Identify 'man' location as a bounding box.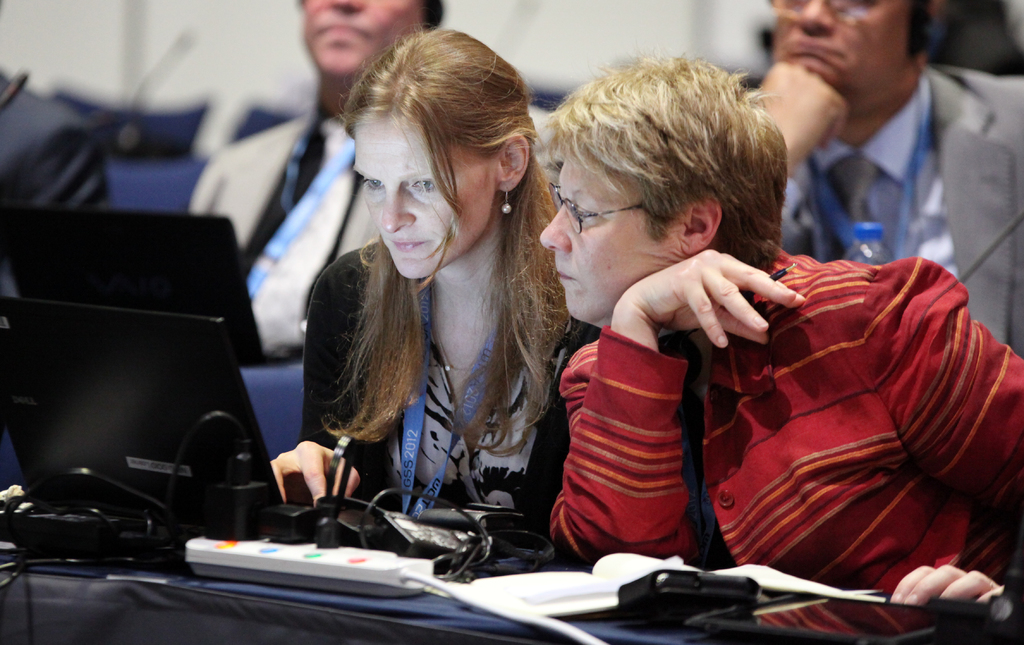
[x1=0, y1=57, x2=127, y2=327].
